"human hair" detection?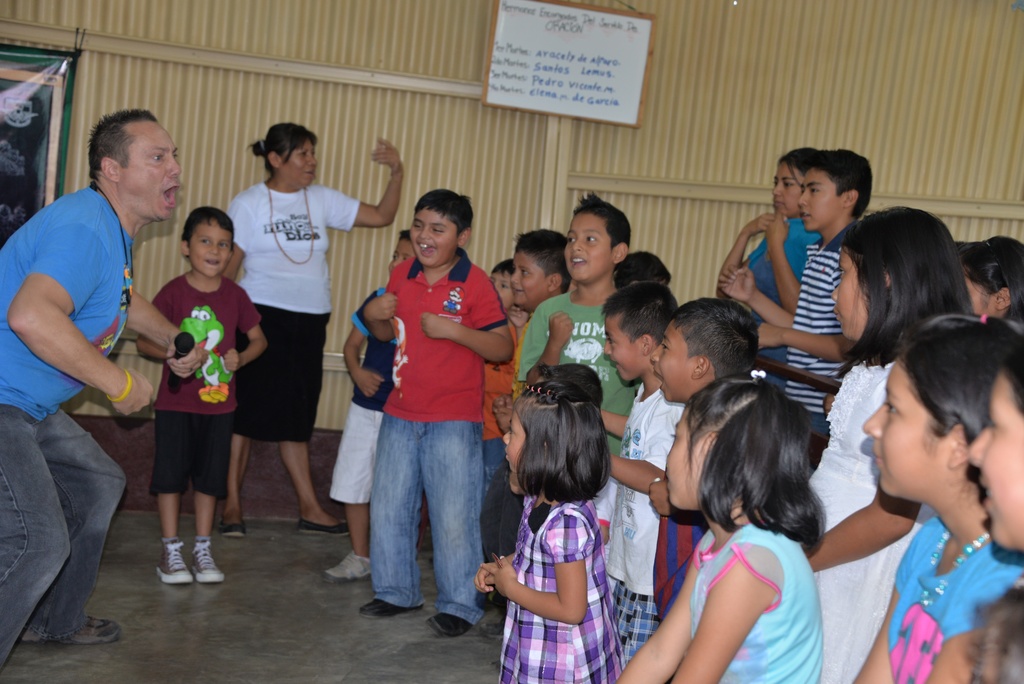
(x1=88, y1=108, x2=158, y2=191)
